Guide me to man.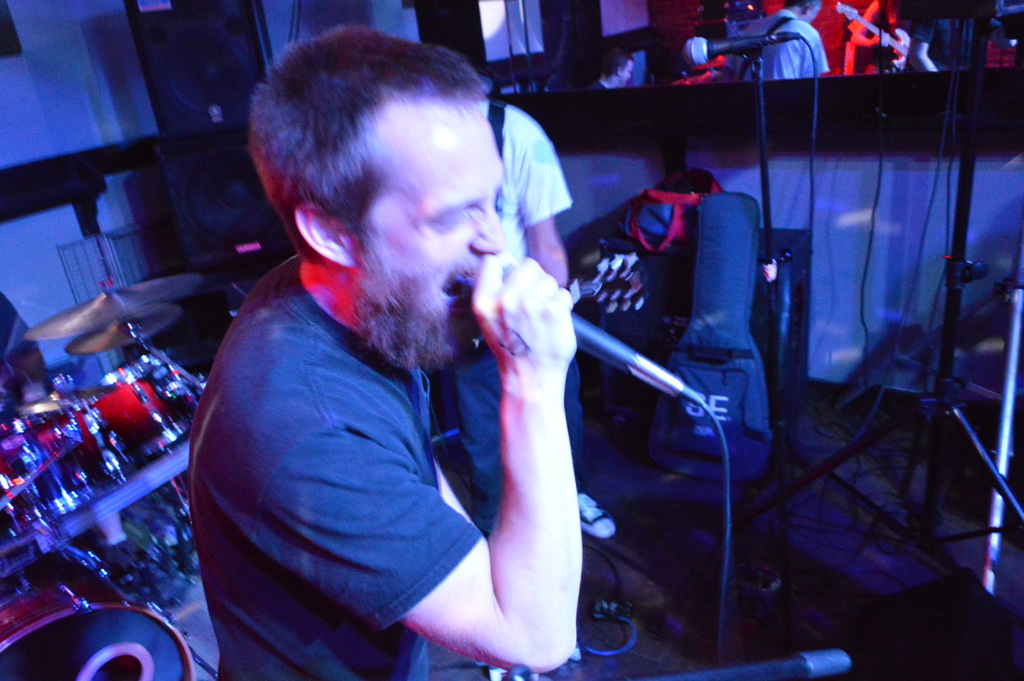
Guidance: left=732, top=0, right=856, bottom=88.
